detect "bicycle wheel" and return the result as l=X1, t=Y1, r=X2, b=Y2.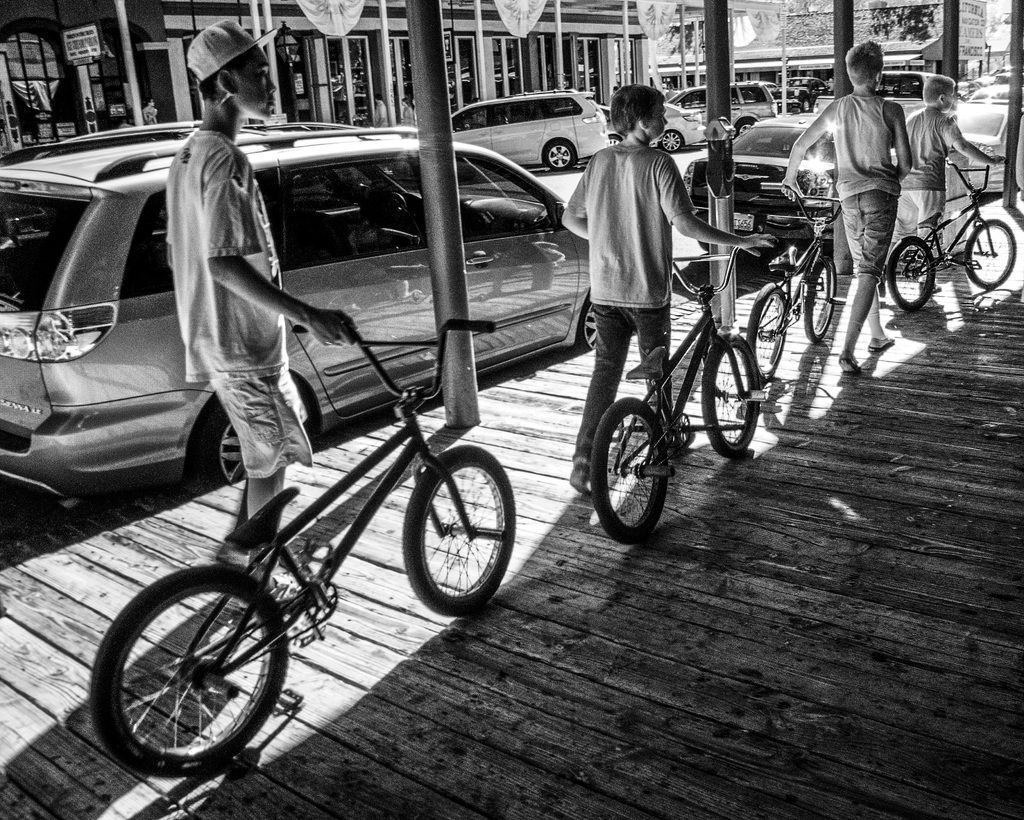
l=958, t=220, r=1014, b=290.
